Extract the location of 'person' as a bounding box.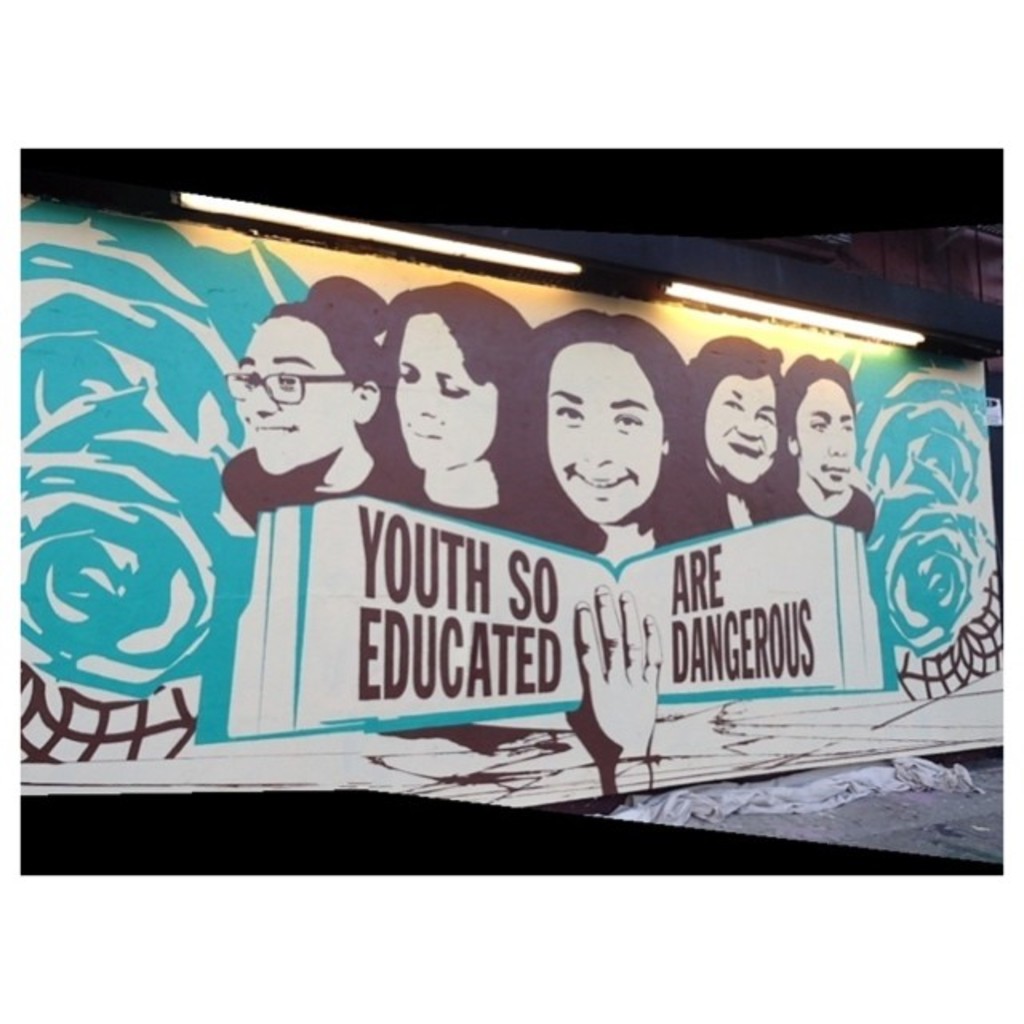
pyautogui.locateOnScreen(374, 280, 576, 566).
